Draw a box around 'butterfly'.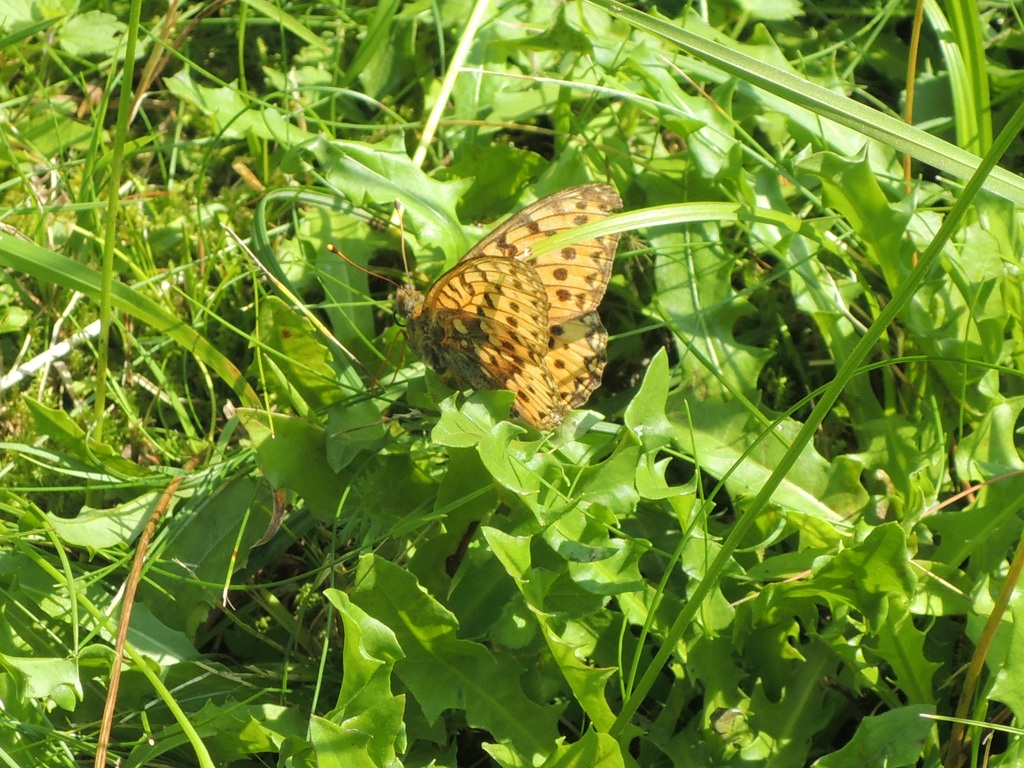
bbox=(388, 173, 696, 429).
